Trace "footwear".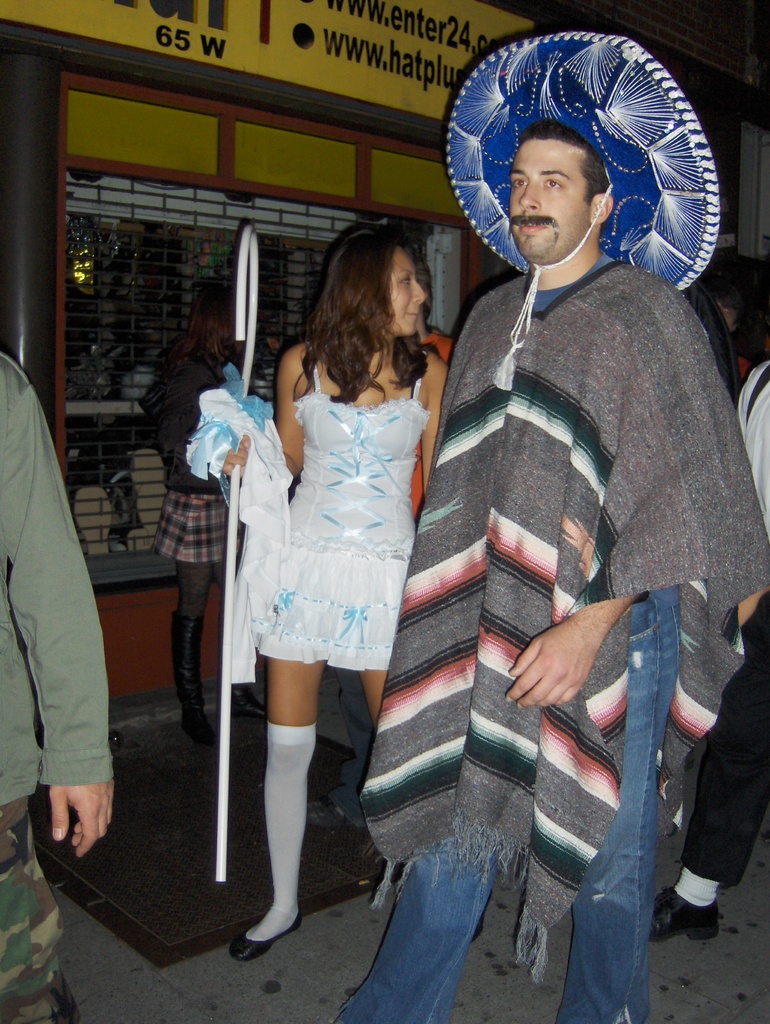
Traced to 648,886,726,939.
